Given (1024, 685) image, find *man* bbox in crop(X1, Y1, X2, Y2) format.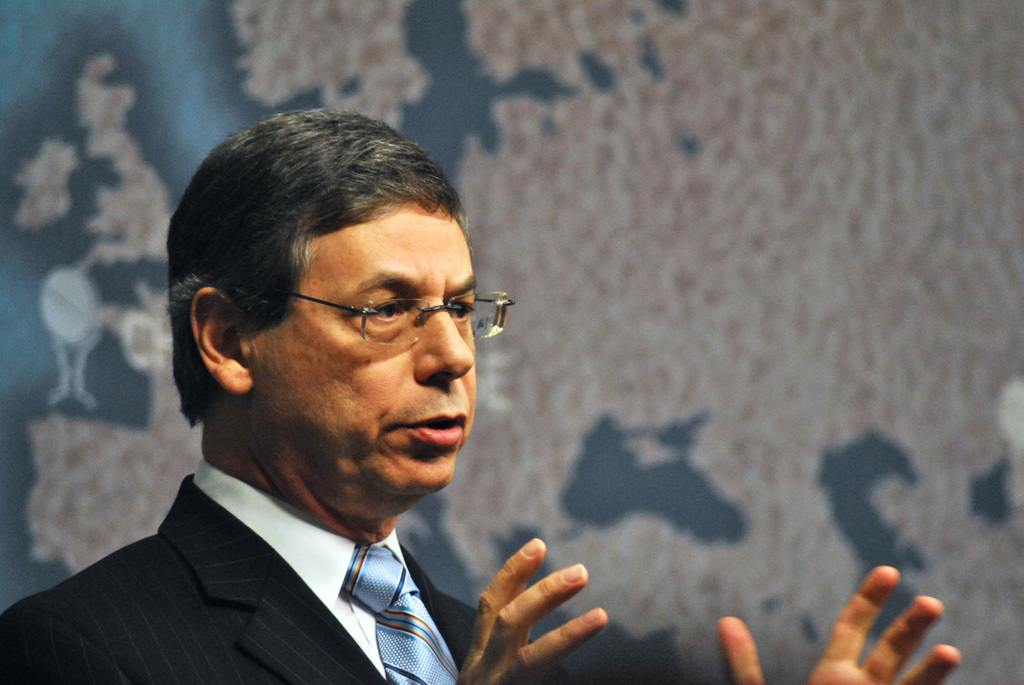
crop(1, 101, 961, 684).
